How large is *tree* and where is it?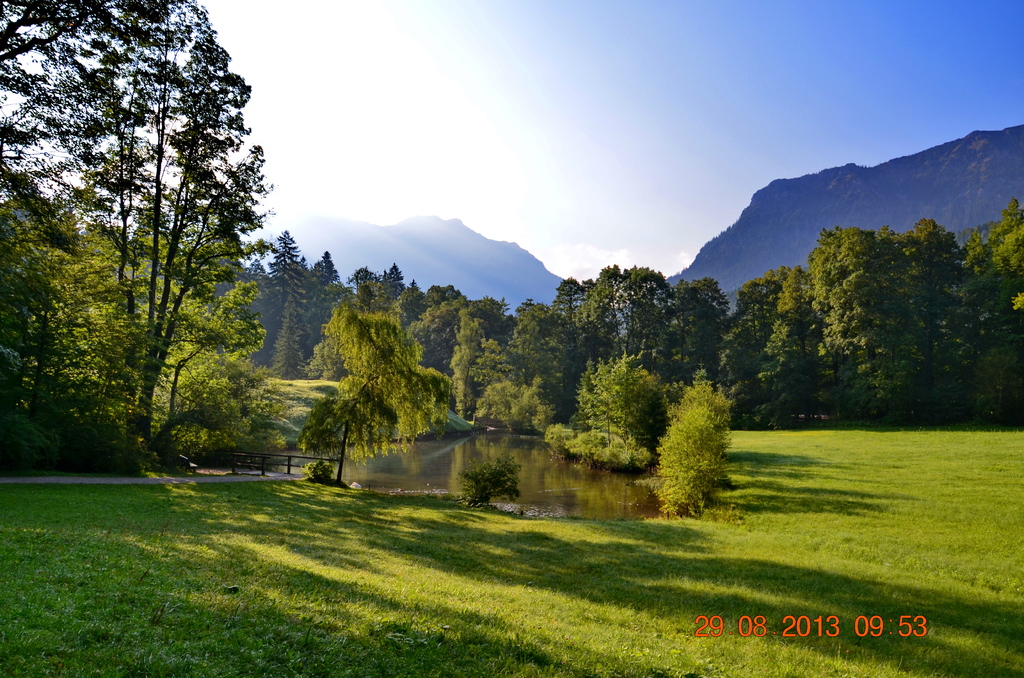
Bounding box: detection(29, 22, 282, 499).
